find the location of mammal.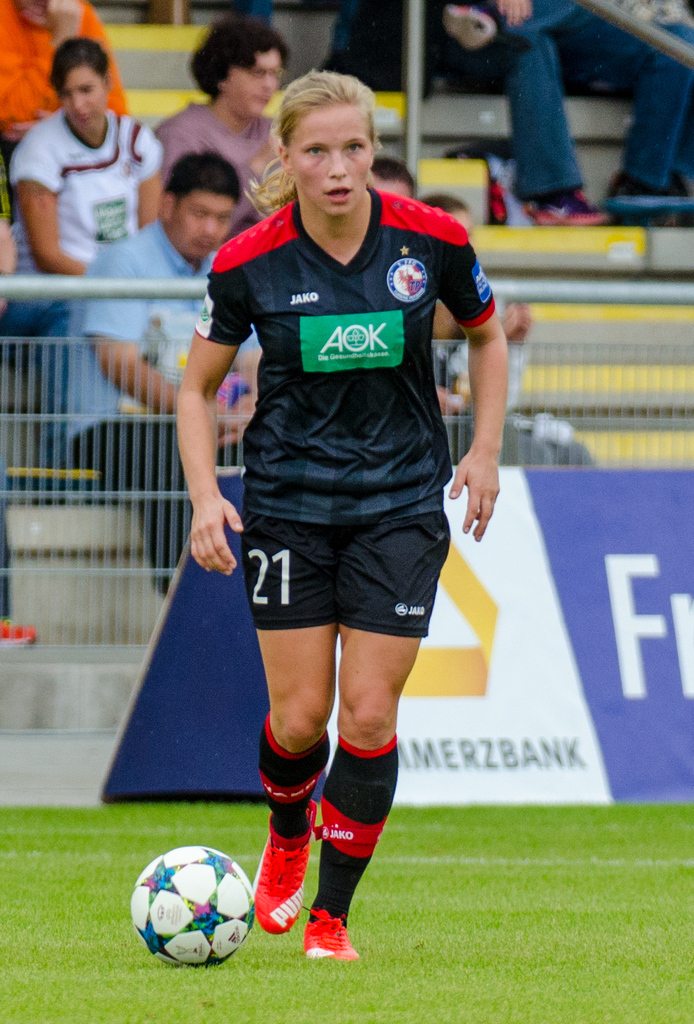
Location: l=157, t=76, r=490, b=919.
